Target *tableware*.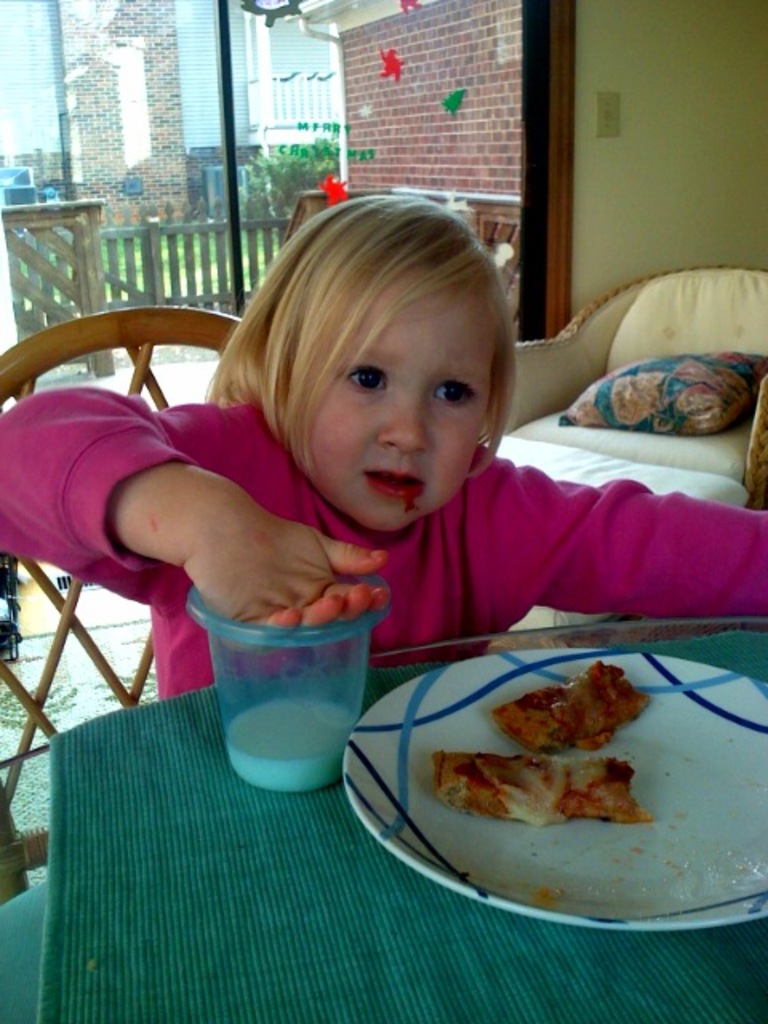
Target region: region(181, 594, 394, 787).
